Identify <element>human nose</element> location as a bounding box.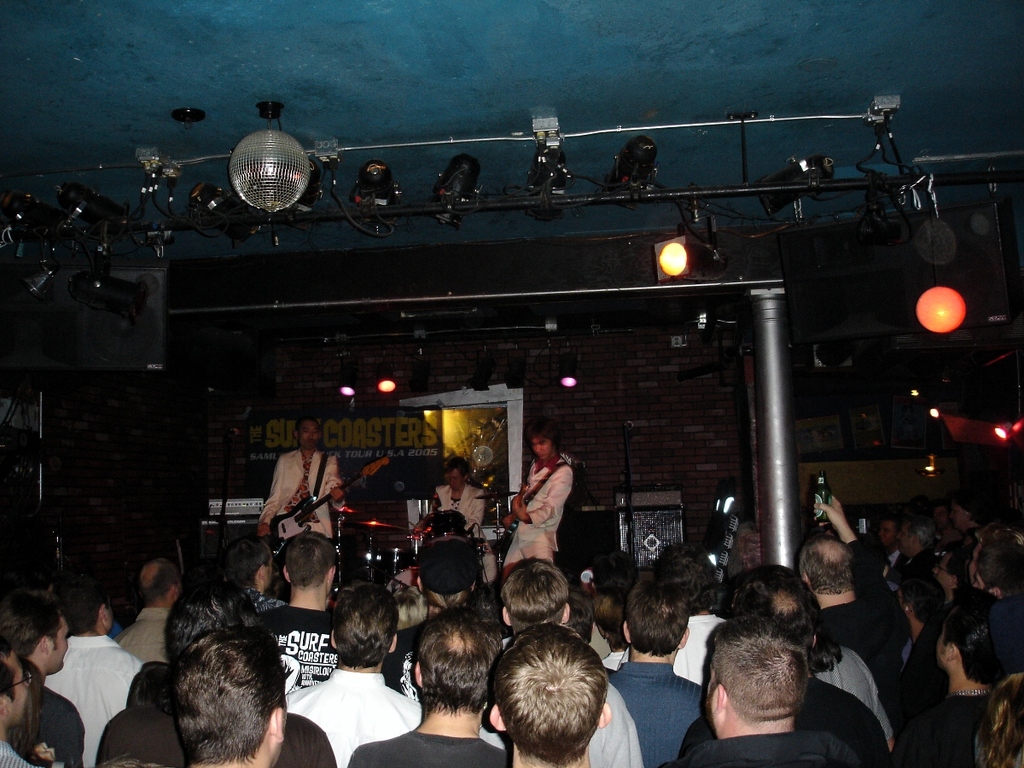
{"left": 536, "top": 441, "right": 542, "bottom": 452}.
